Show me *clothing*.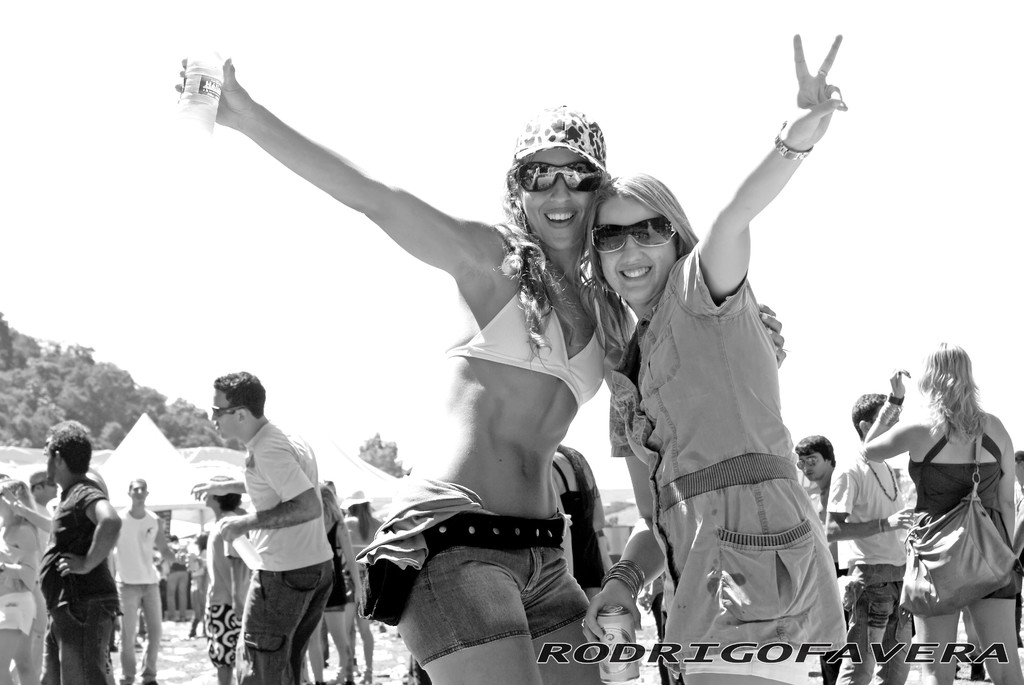
*clothing* is here: [left=351, top=472, right=588, bottom=672].
